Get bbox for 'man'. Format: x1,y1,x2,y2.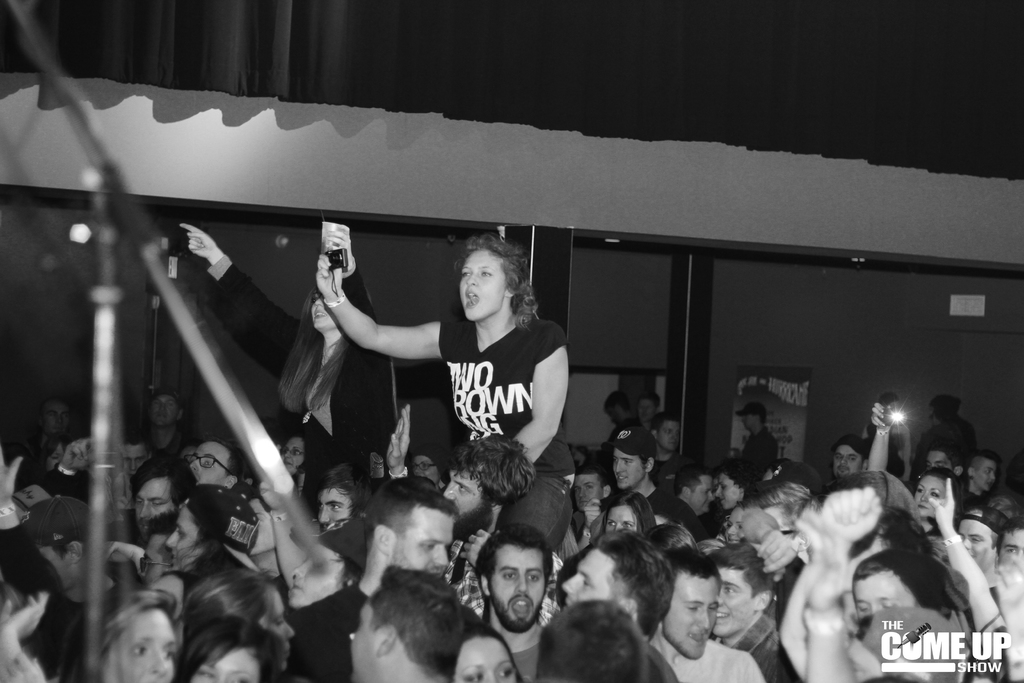
451,537,589,660.
